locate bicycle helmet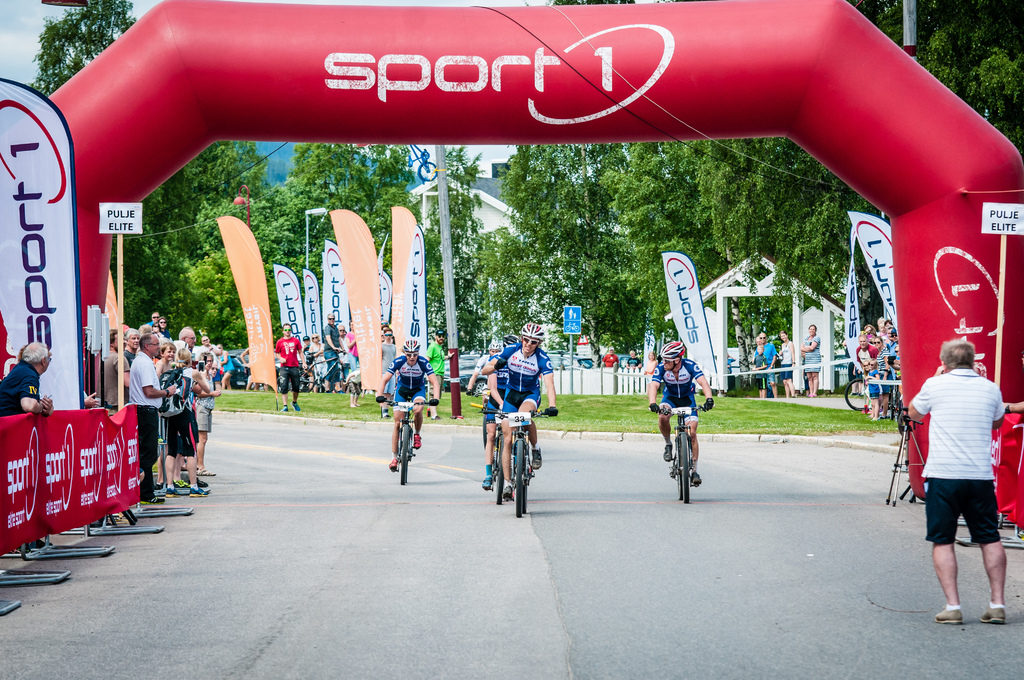
region(664, 340, 691, 357)
